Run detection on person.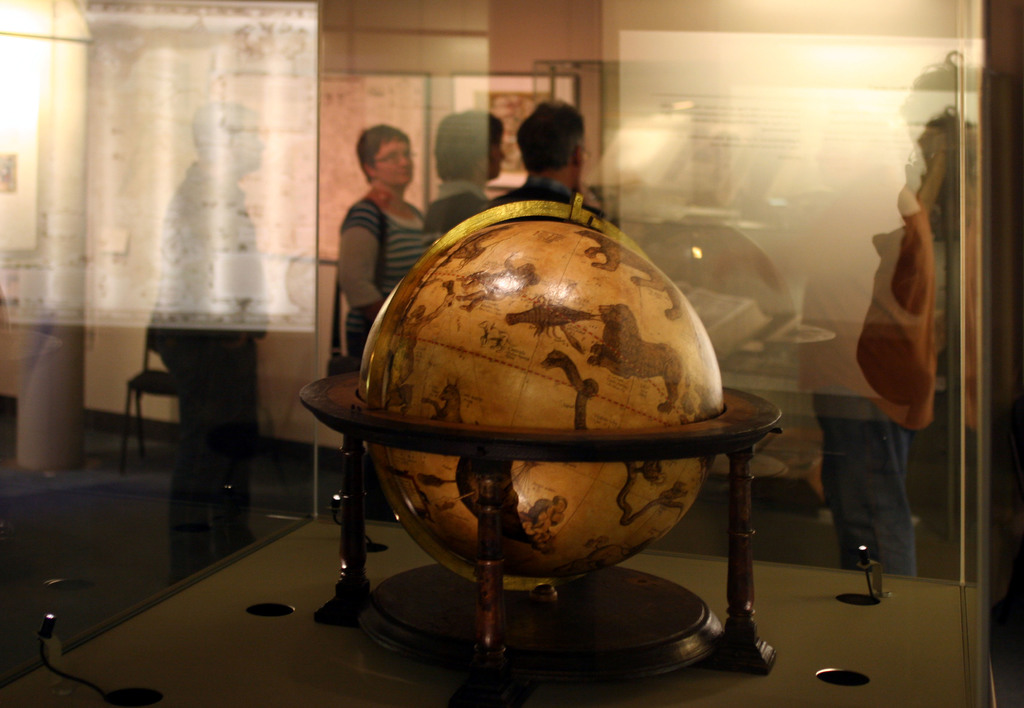
Result: (488,98,605,223).
